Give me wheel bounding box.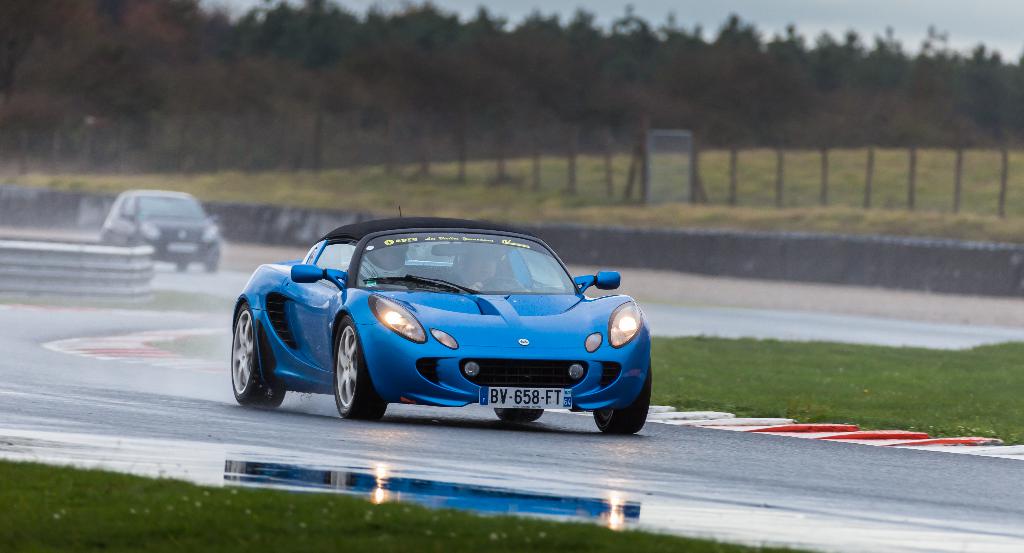
206, 259, 220, 272.
